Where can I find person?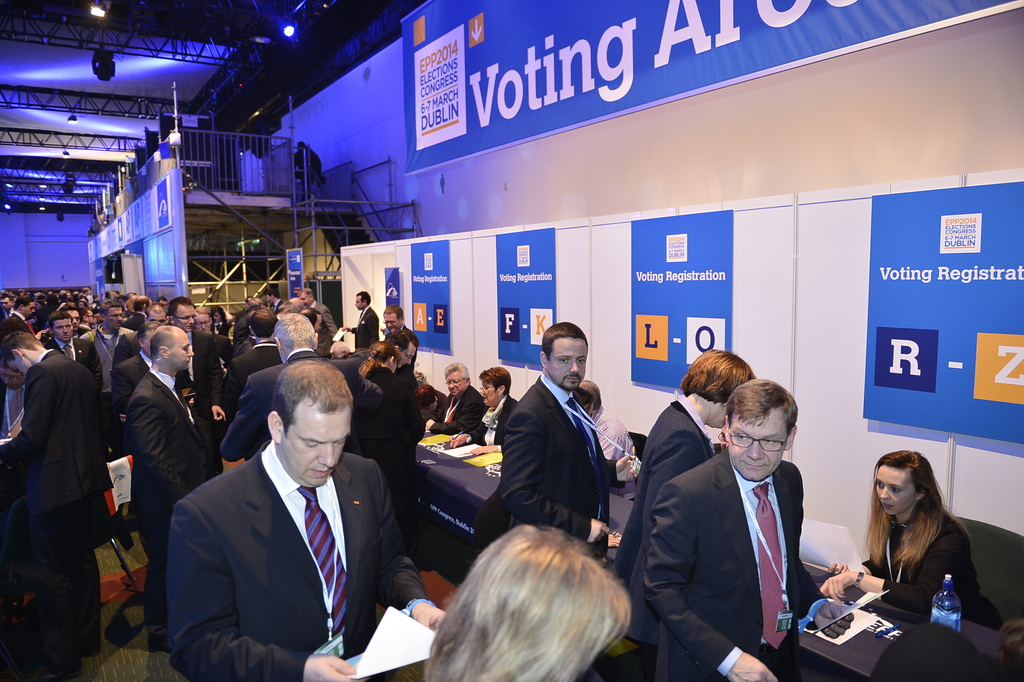
You can find it at crop(171, 350, 437, 681).
